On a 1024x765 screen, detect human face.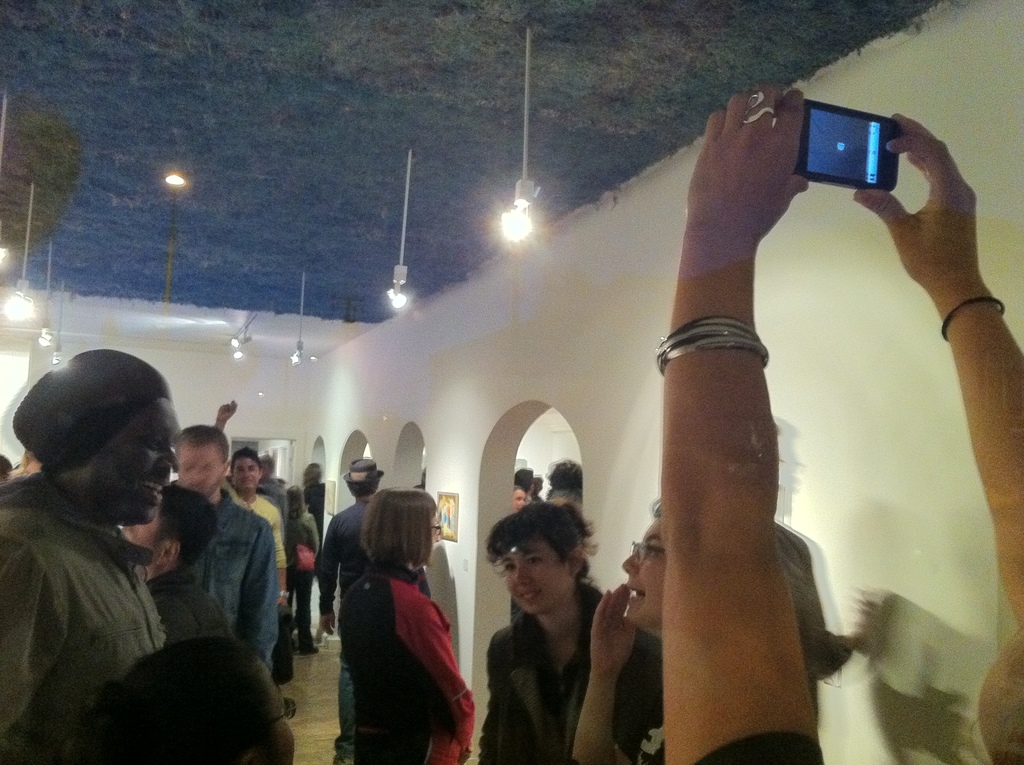
(left=515, top=490, right=529, bottom=509).
